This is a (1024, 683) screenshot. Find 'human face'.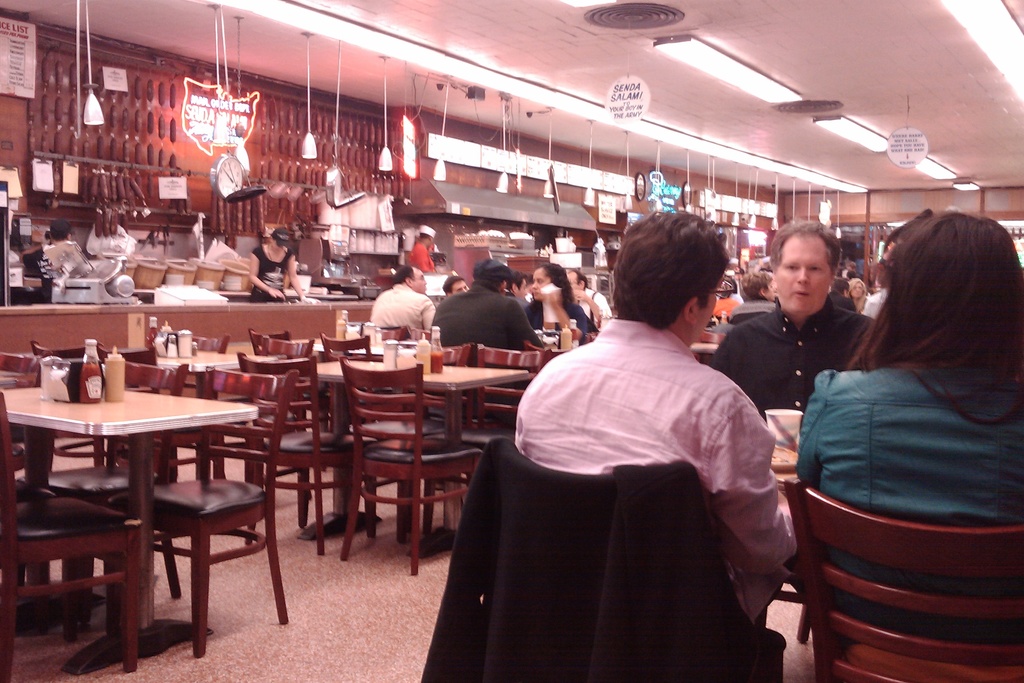
Bounding box: l=529, t=271, r=553, b=299.
